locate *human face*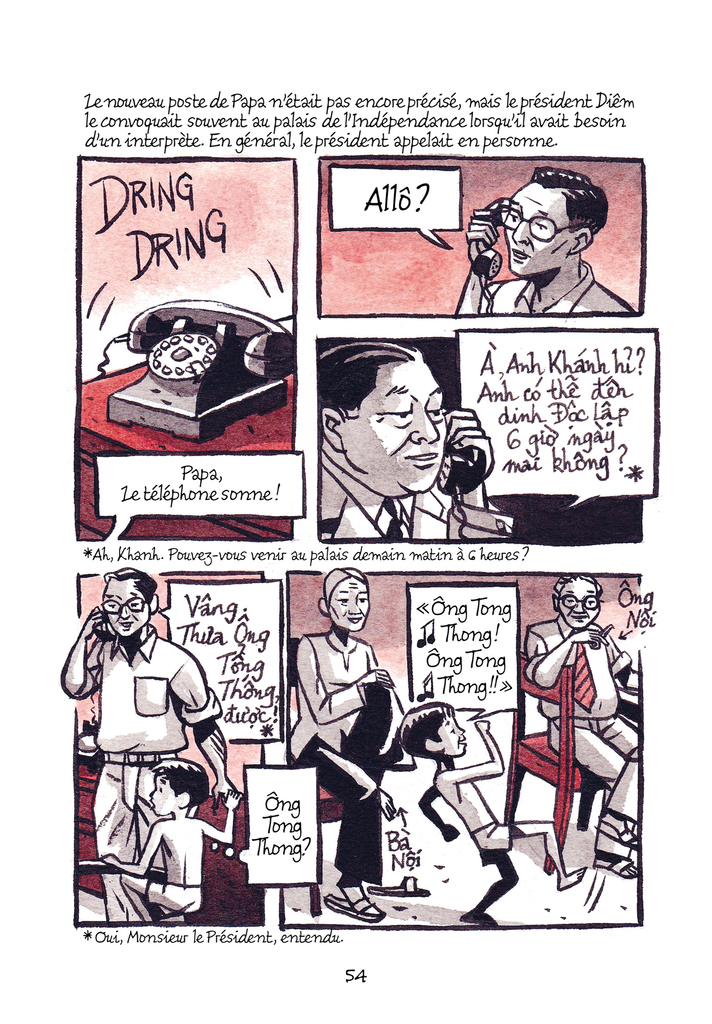
559:580:599:631
